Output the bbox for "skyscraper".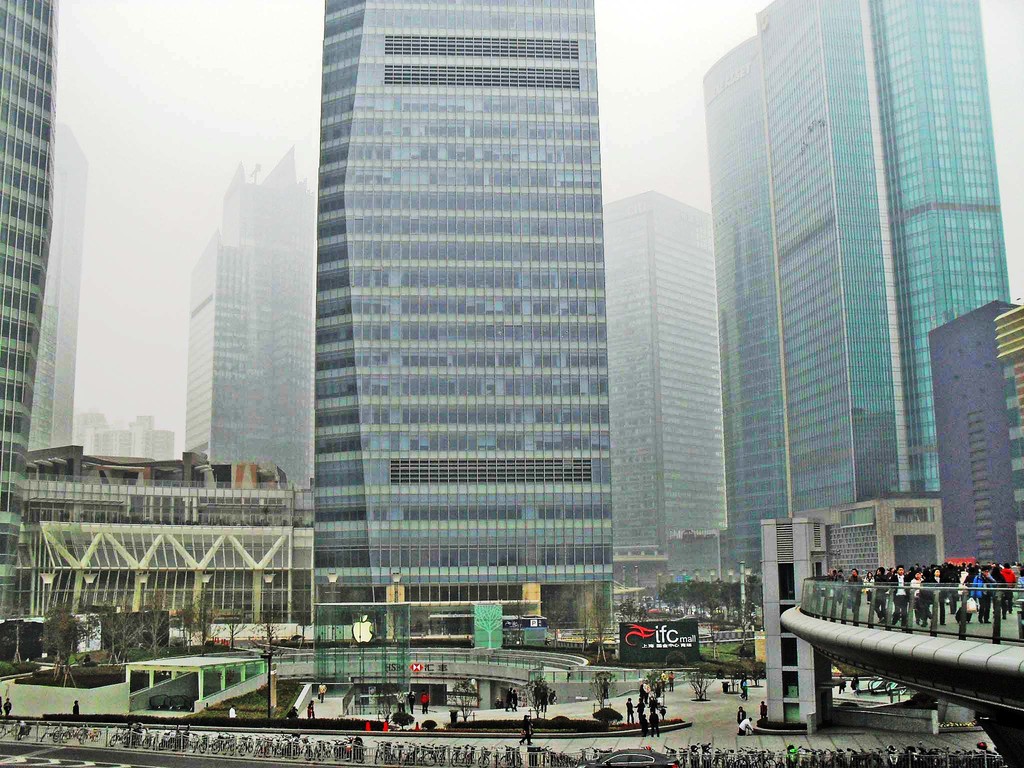
273/22/644/659.
